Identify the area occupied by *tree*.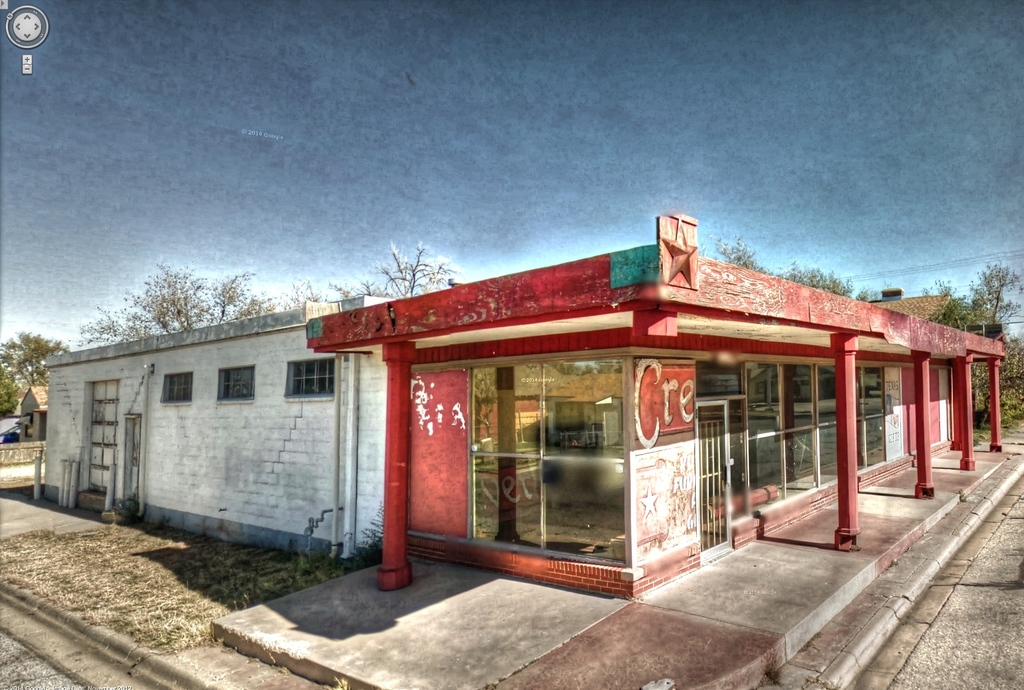
Area: x1=86 y1=261 x2=262 y2=350.
